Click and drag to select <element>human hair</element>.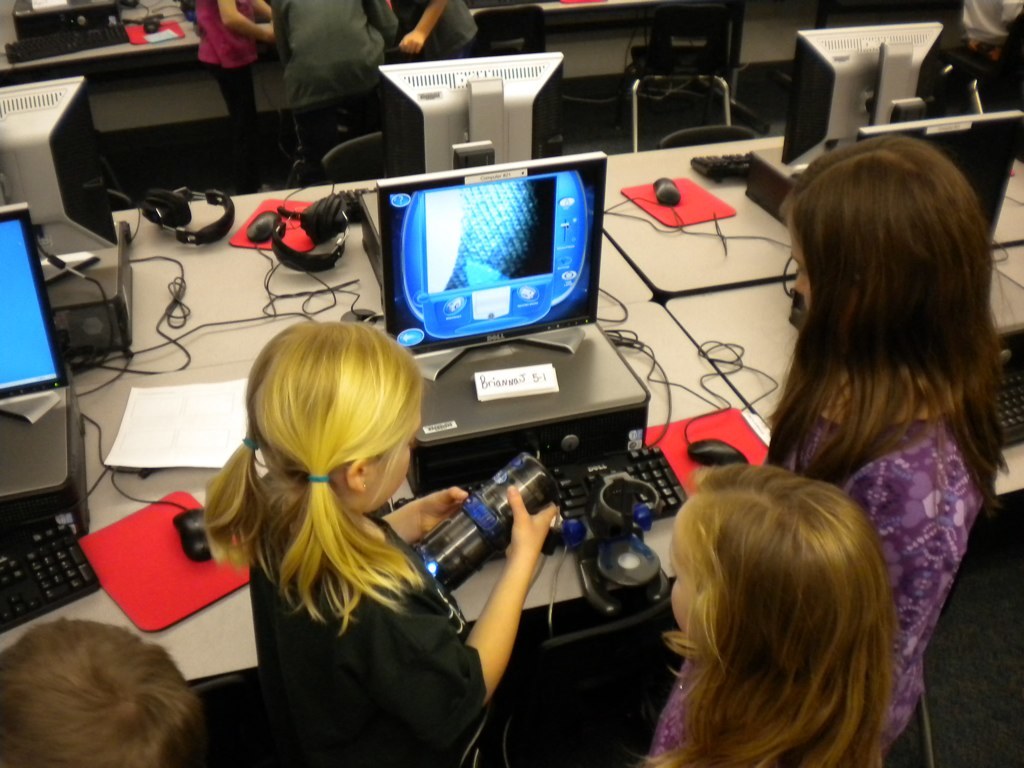
Selection: locate(633, 458, 903, 767).
